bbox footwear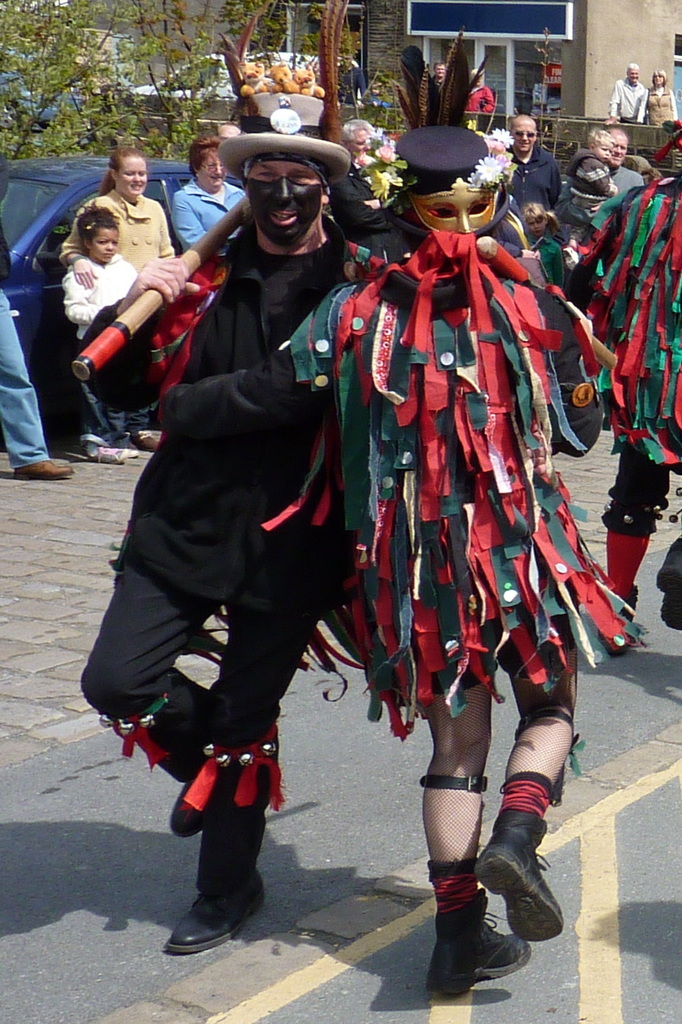
{"left": 163, "top": 889, "right": 259, "bottom": 956}
